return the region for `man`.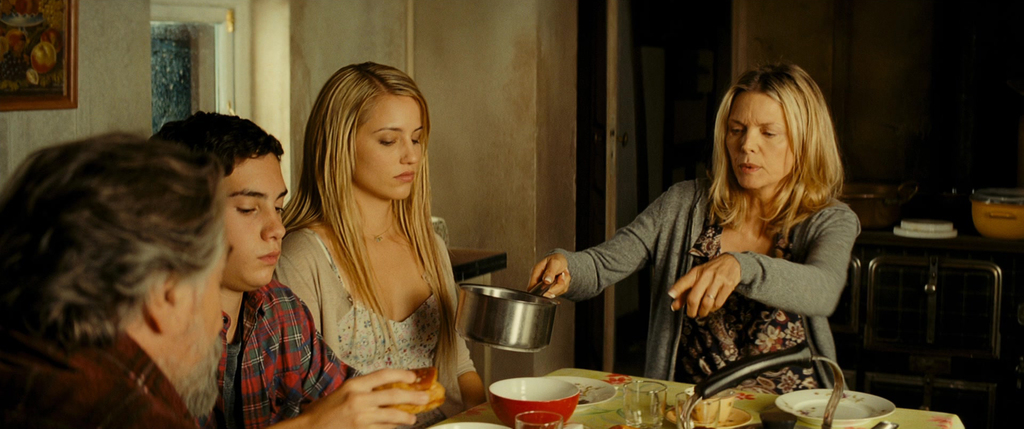
l=2, t=130, r=247, b=428.
